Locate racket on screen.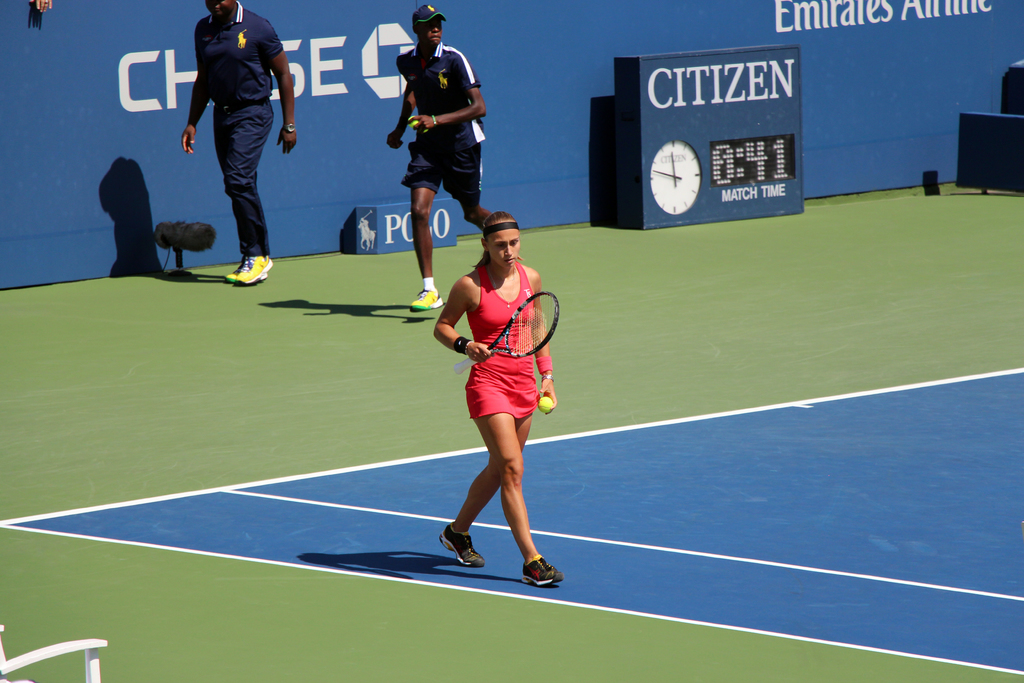
On screen at <box>455,290,560,375</box>.
